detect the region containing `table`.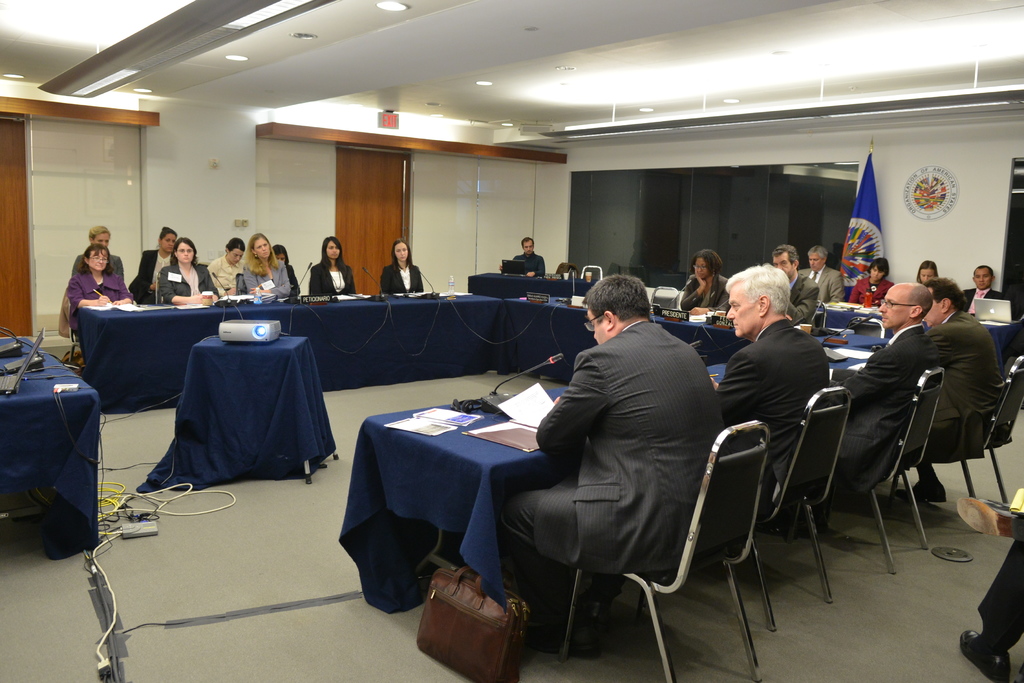
crop(506, 278, 892, 388).
